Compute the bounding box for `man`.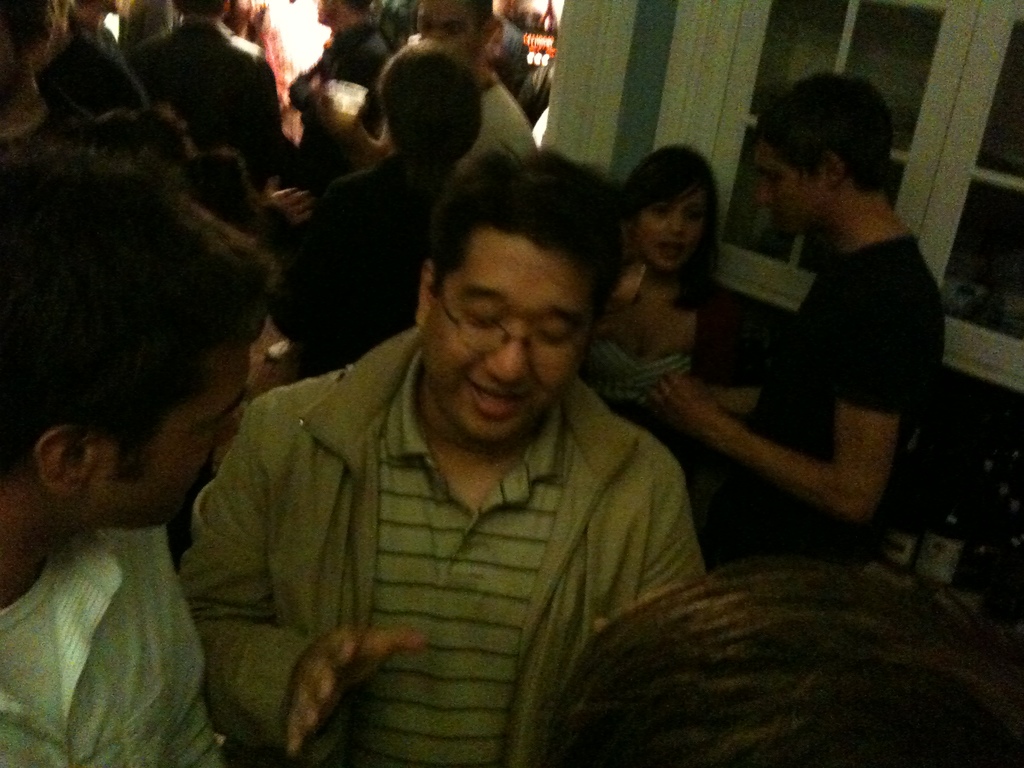
{"x1": 652, "y1": 69, "x2": 942, "y2": 575}.
